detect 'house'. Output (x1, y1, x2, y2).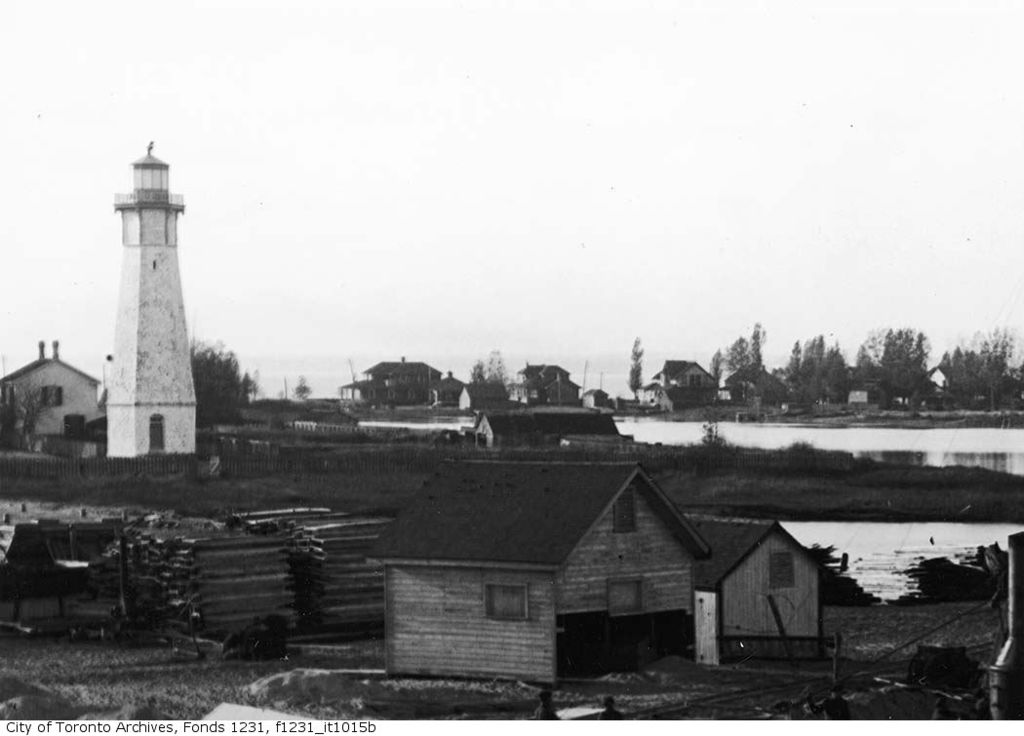
(363, 449, 716, 686).
